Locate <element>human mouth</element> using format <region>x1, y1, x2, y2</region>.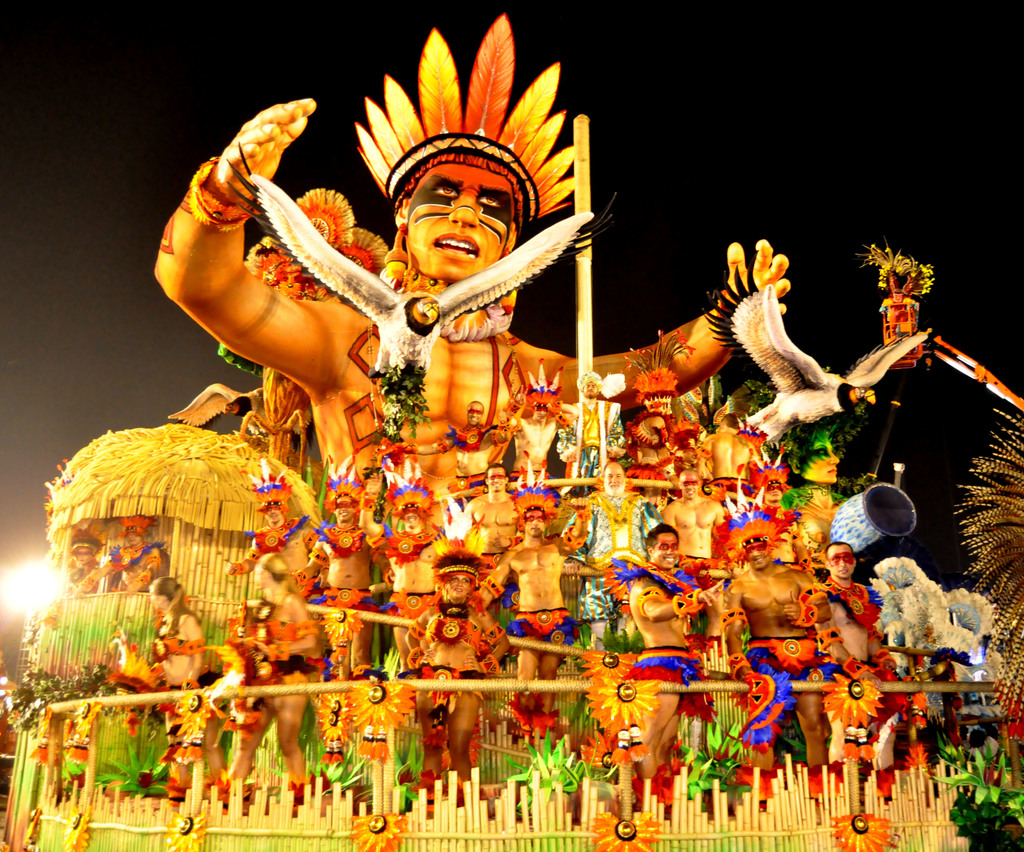
<region>686, 489, 694, 496</region>.
